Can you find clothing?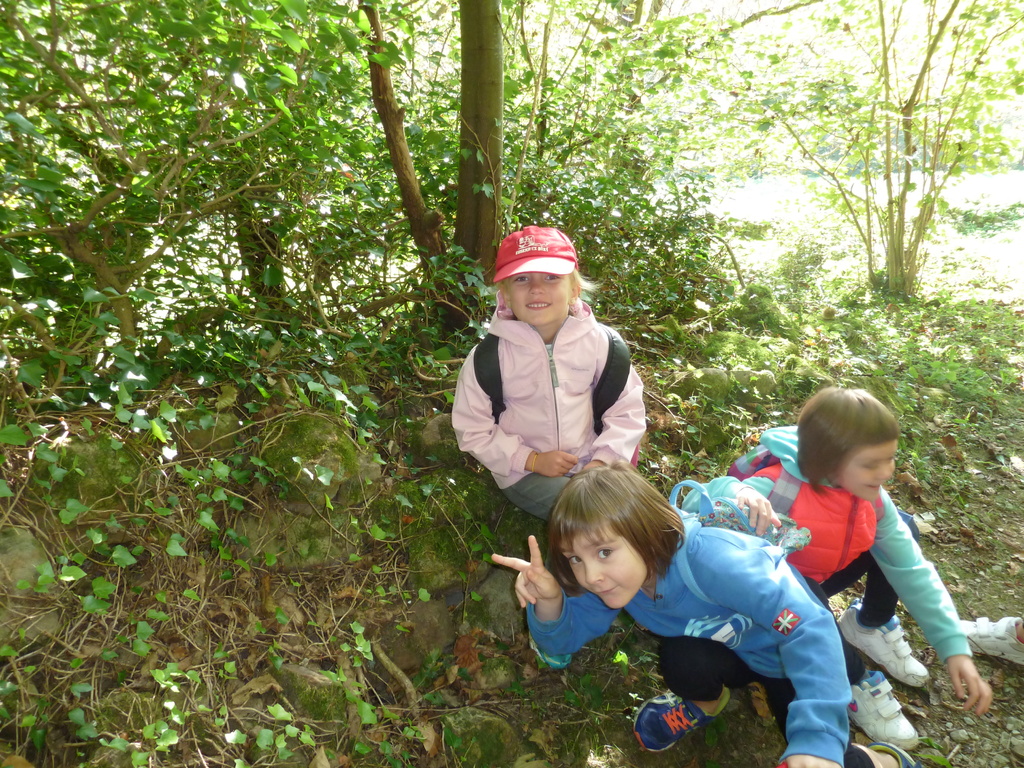
Yes, bounding box: region(449, 290, 650, 521).
